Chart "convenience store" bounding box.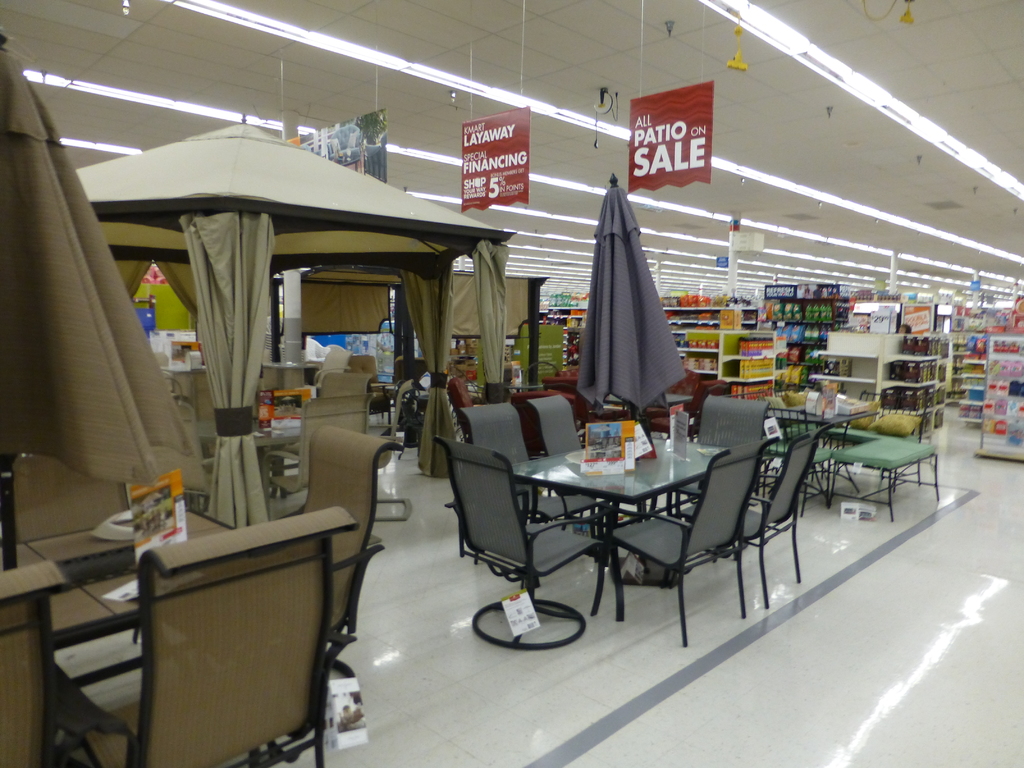
Charted: (0, 0, 1023, 767).
